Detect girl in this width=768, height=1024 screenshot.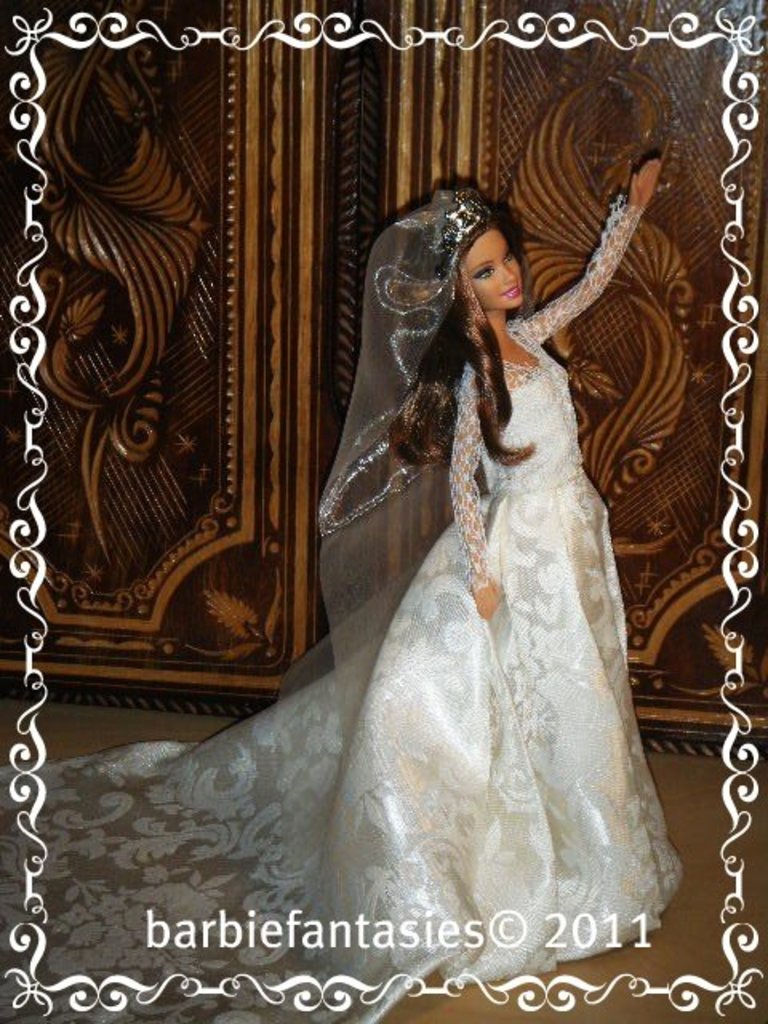
Detection: region(0, 155, 685, 1022).
